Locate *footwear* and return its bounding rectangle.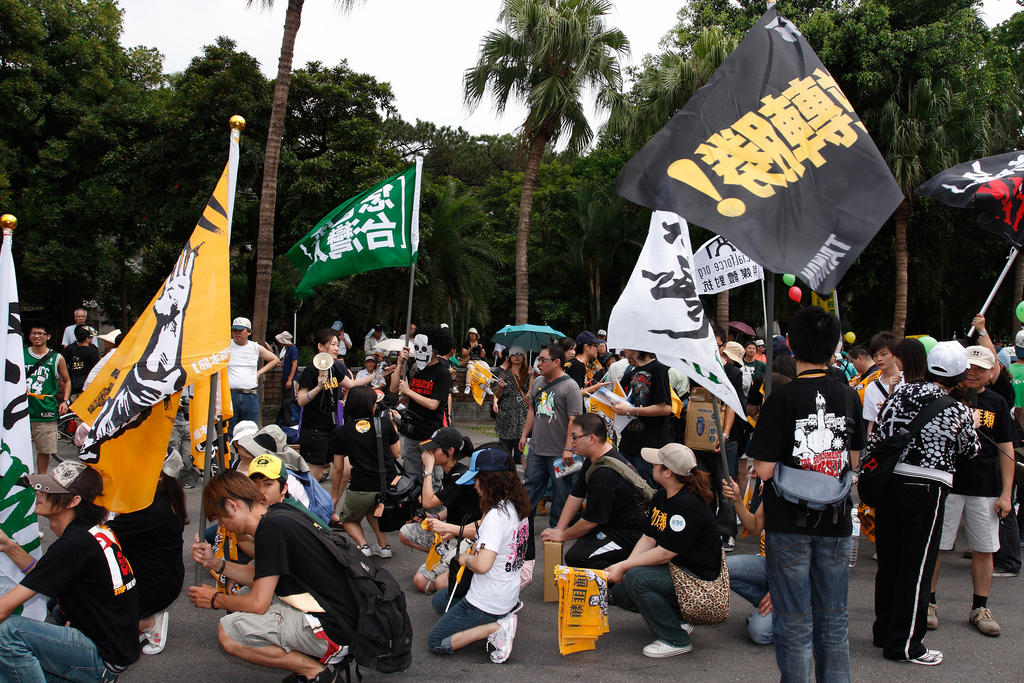
(x1=143, y1=609, x2=169, y2=653).
